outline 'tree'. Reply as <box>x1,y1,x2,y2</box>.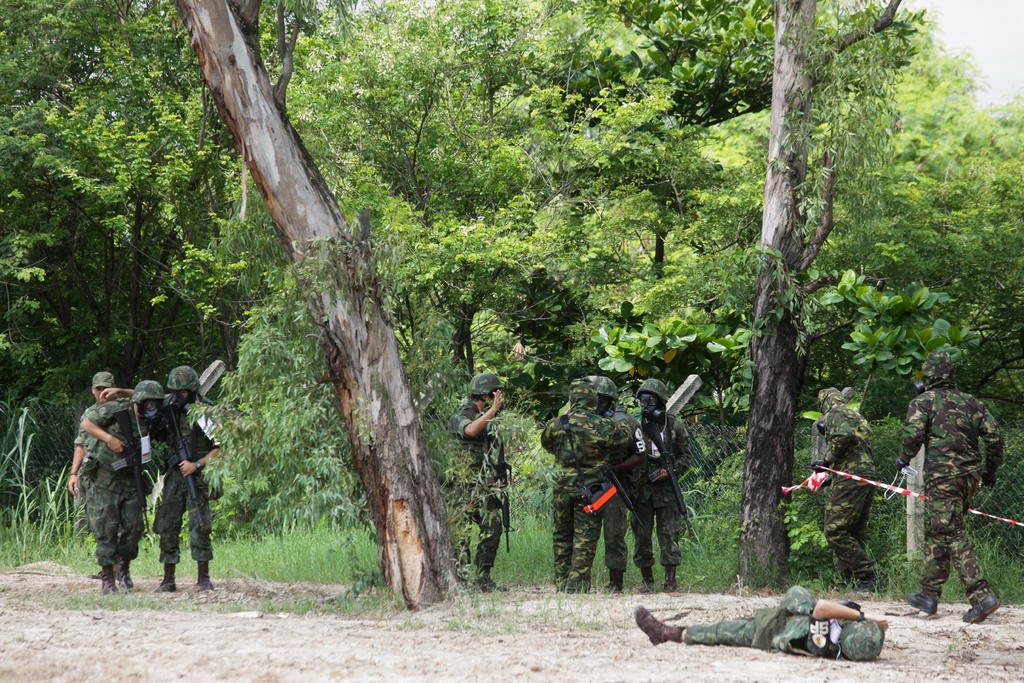
<box>735,0,920,588</box>.
